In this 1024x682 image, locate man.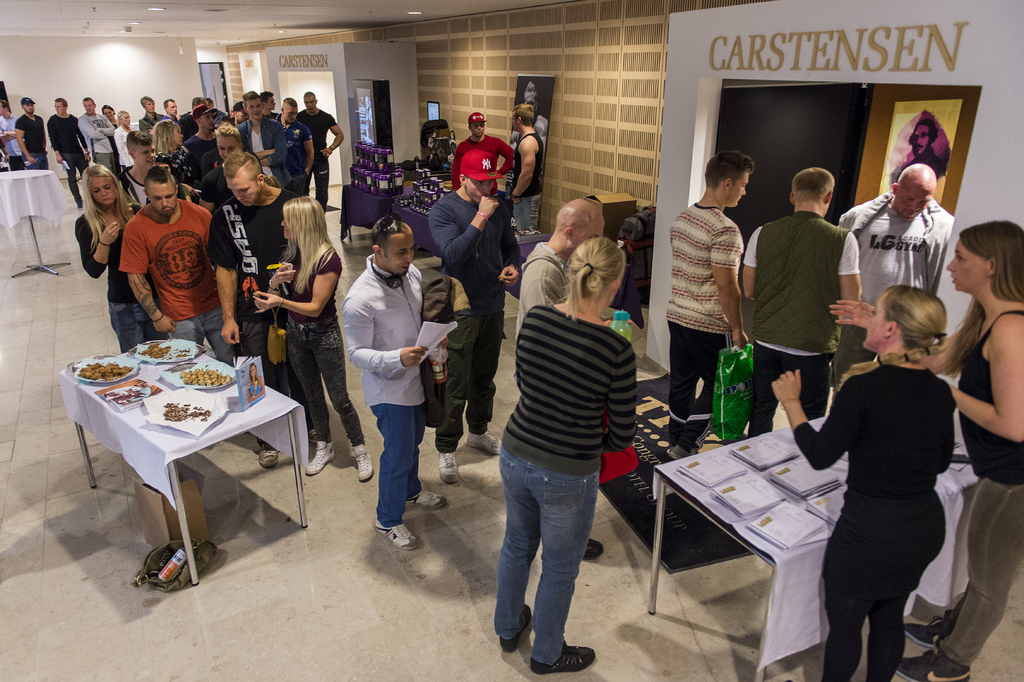
Bounding box: 298 96 350 211.
